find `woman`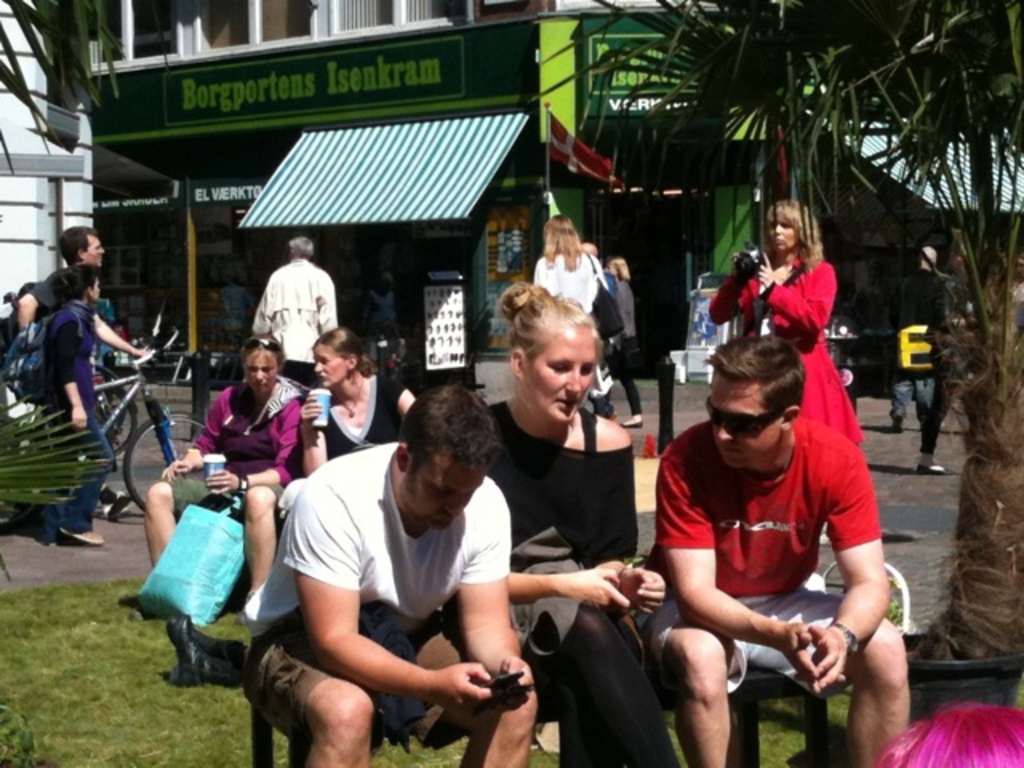
rect(299, 328, 418, 472)
